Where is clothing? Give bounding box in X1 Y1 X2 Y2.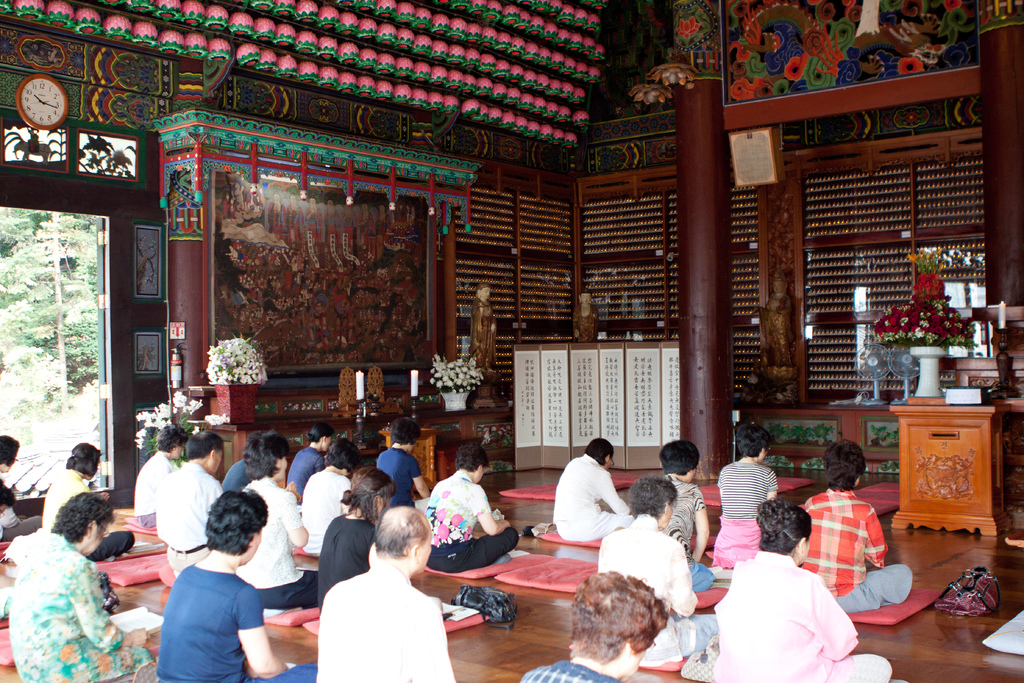
596 513 727 666.
